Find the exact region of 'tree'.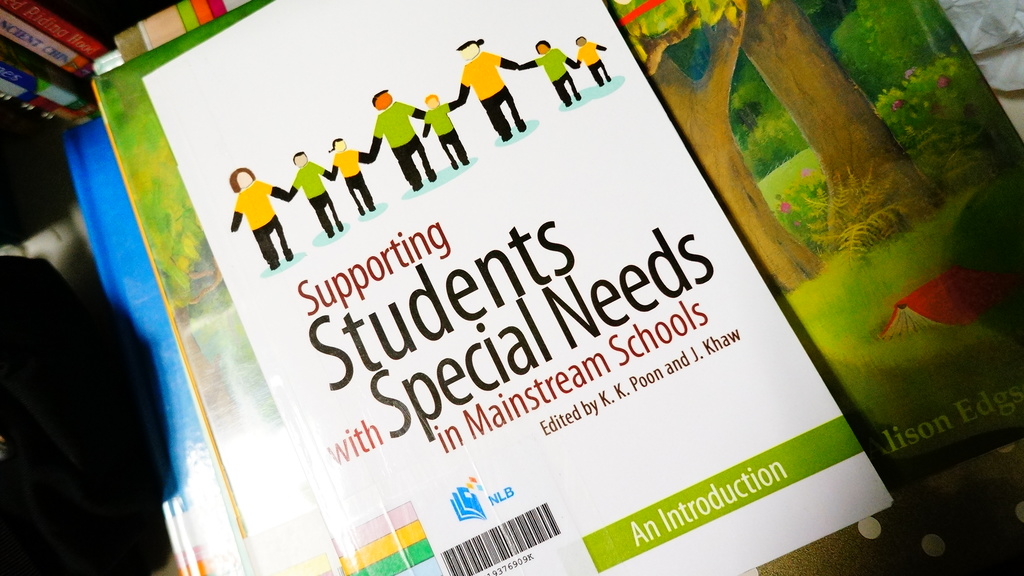
Exact region: bbox=(735, 0, 939, 247).
